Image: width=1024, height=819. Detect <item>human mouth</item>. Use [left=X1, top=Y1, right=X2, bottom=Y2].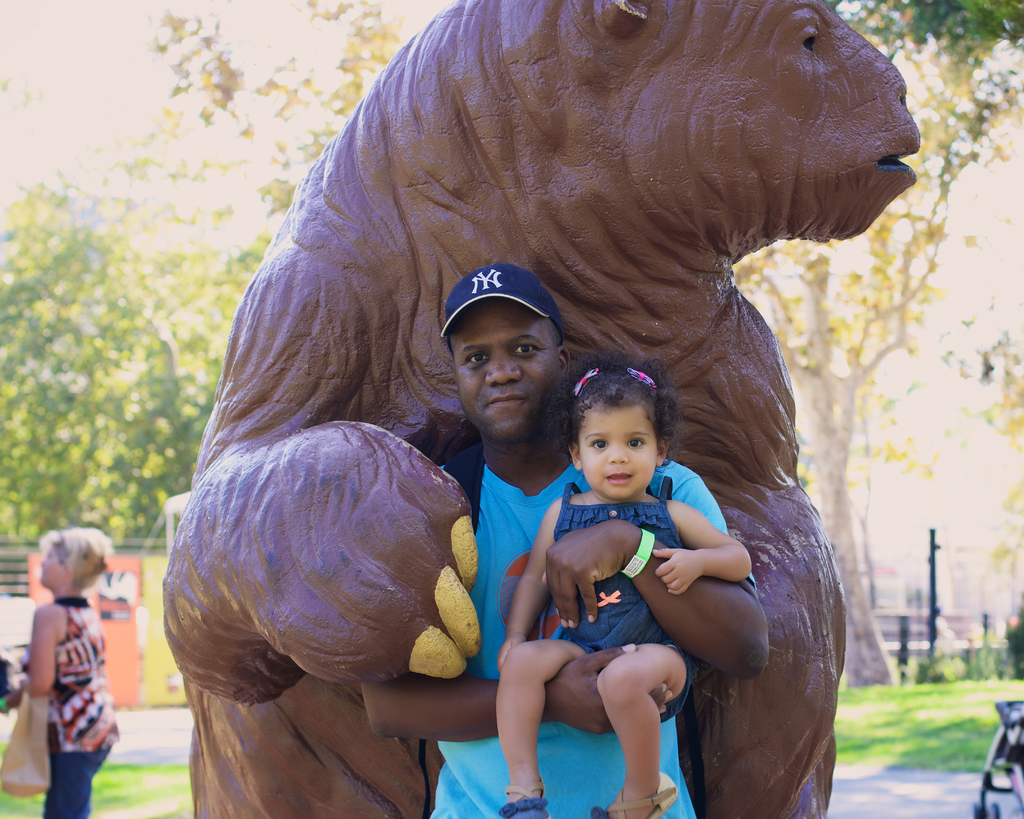
[left=606, top=472, right=633, bottom=487].
